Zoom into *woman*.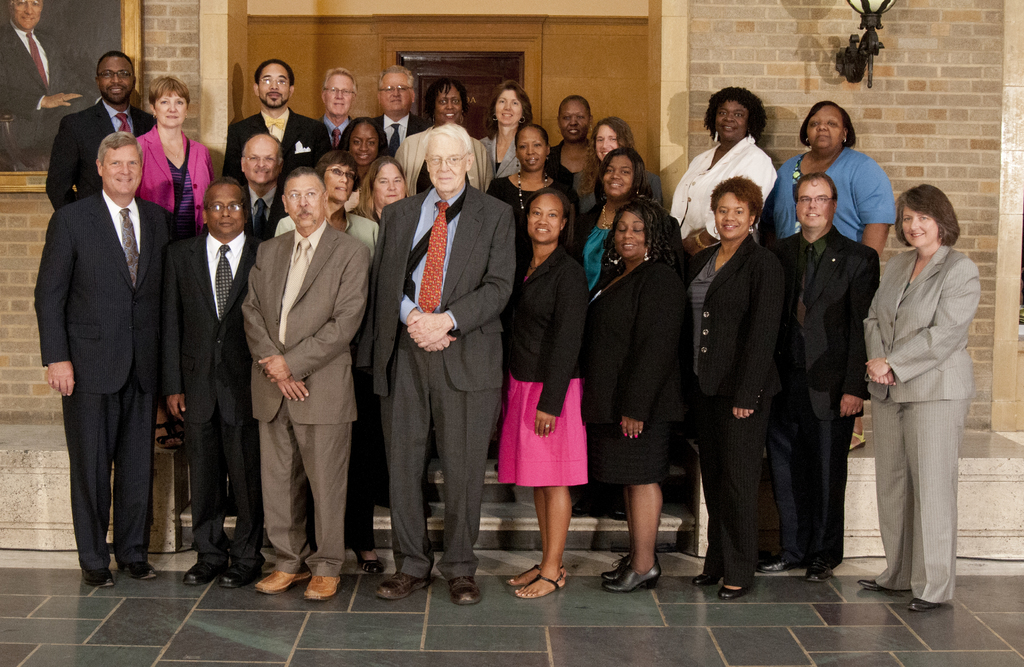
Zoom target: <box>666,77,778,253</box>.
